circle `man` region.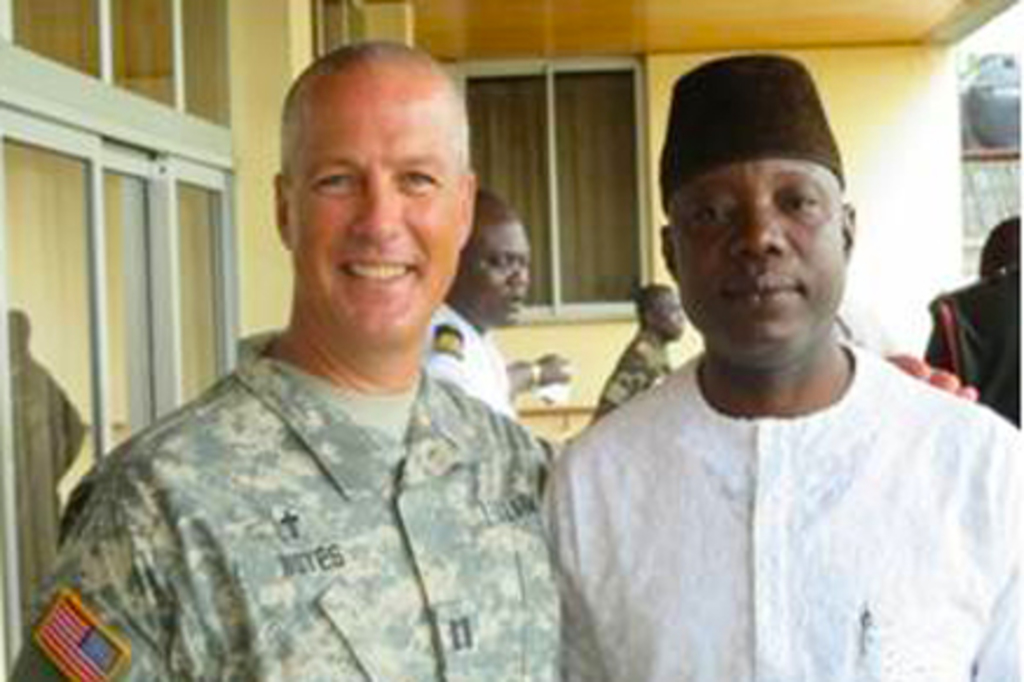
Region: x1=0, y1=37, x2=979, y2=680.
